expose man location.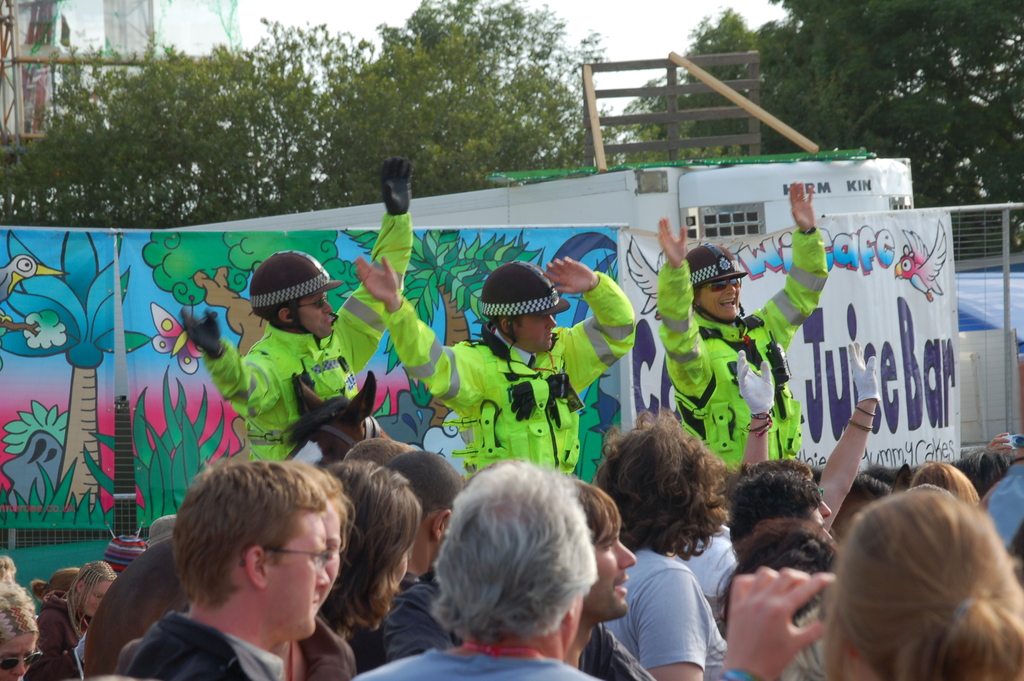
Exposed at <box>113,455,332,680</box>.
